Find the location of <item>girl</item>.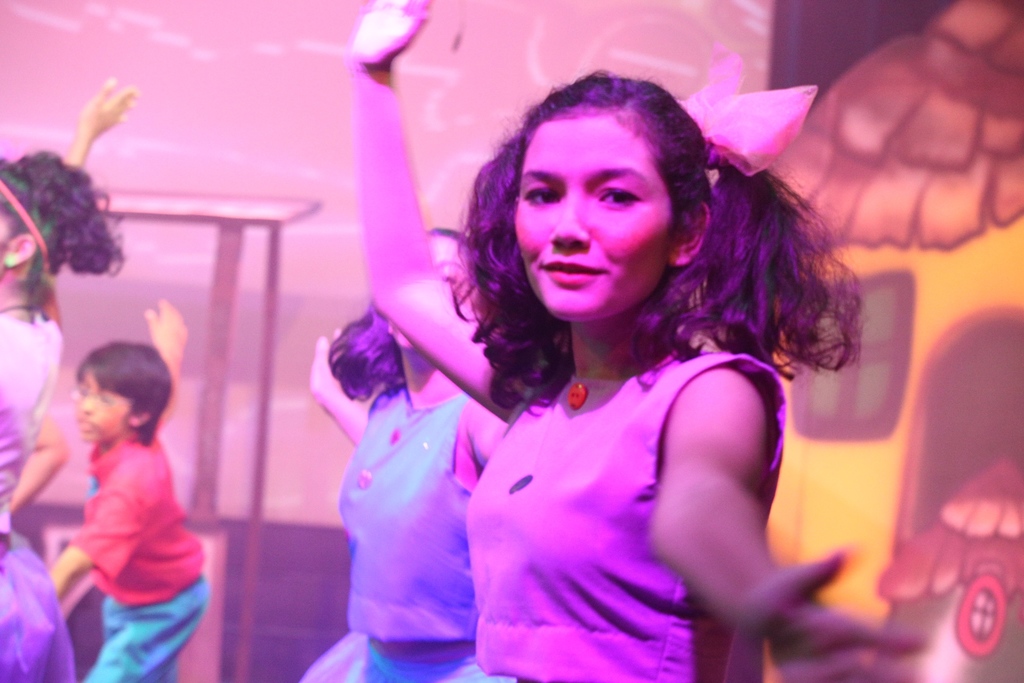
Location: 0 69 130 678.
